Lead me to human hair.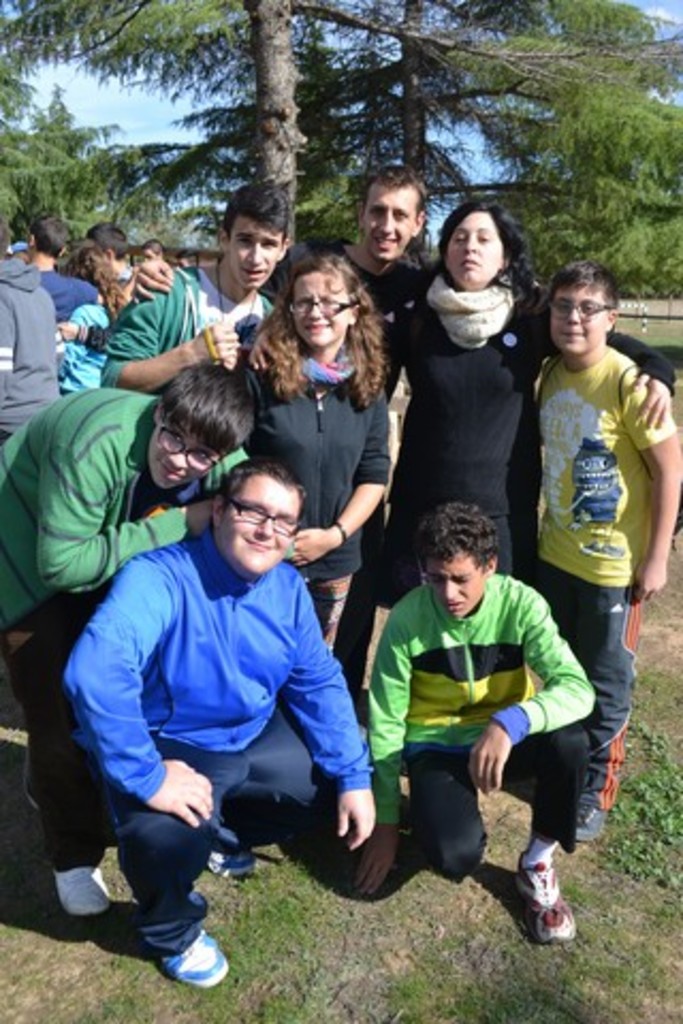
Lead to x1=156 y1=365 x2=256 y2=461.
